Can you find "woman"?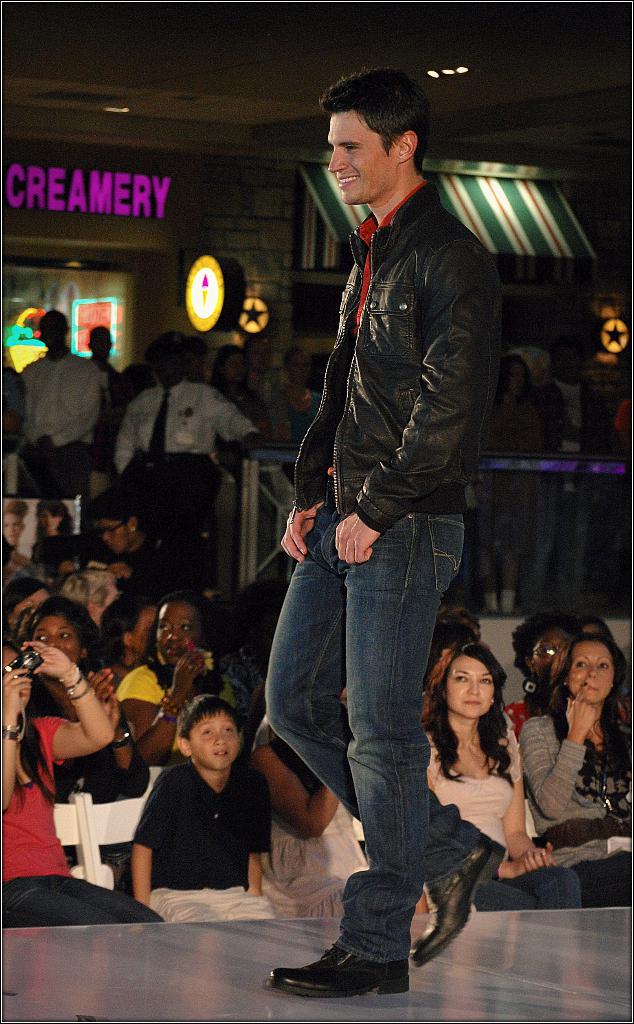
Yes, bounding box: <box>519,632,633,905</box>.
